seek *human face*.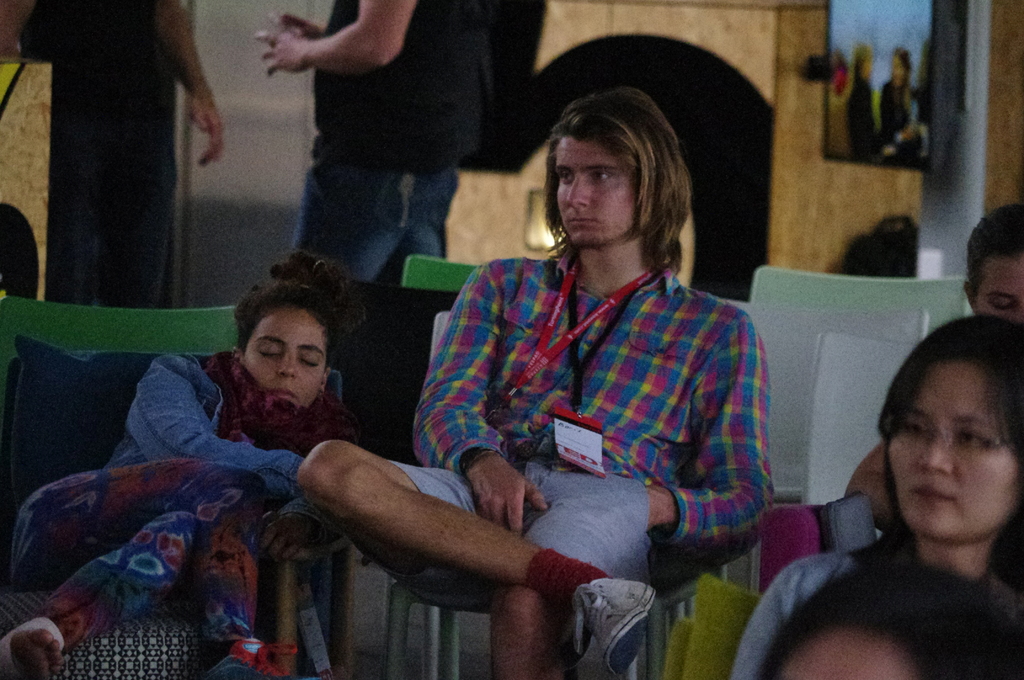
(x1=557, y1=131, x2=640, y2=247).
